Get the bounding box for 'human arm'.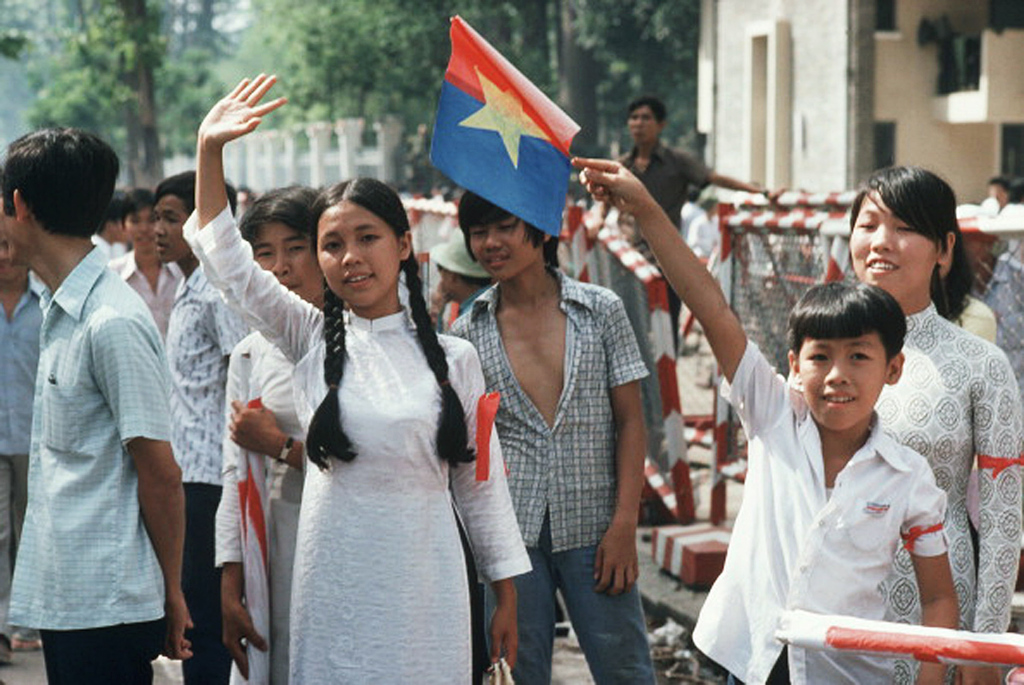
bbox(902, 461, 959, 684).
